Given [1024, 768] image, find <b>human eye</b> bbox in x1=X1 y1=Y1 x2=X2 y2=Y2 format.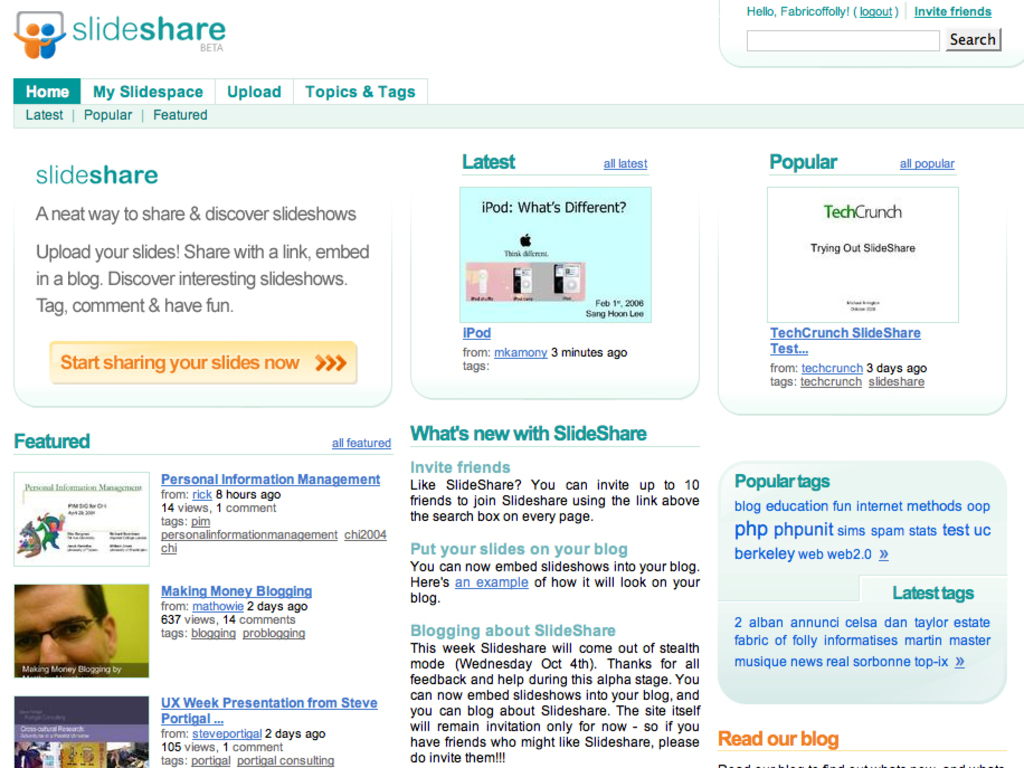
x1=59 y1=620 x2=88 y2=639.
